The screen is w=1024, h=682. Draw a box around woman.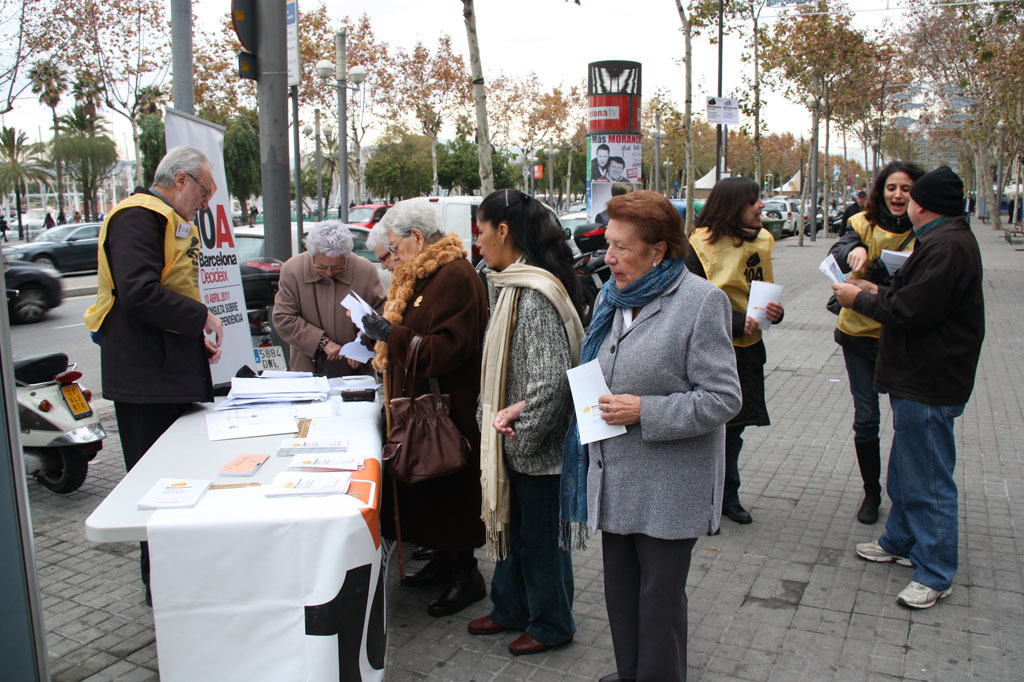
select_region(686, 173, 775, 535).
